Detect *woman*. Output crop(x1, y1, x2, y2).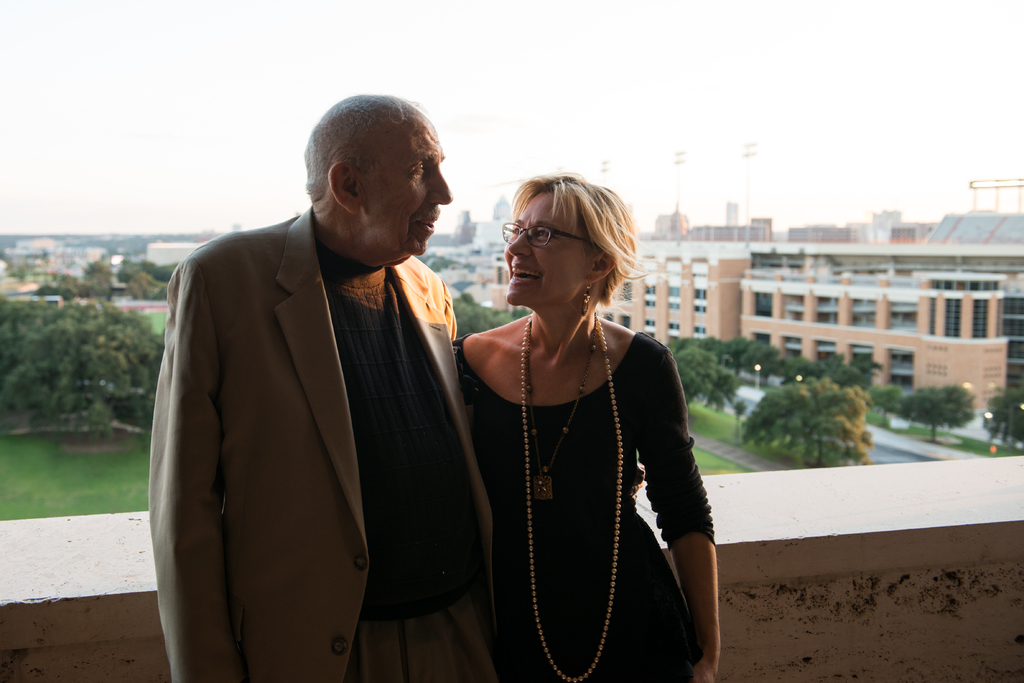
crop(436, 156, 722, 682).
